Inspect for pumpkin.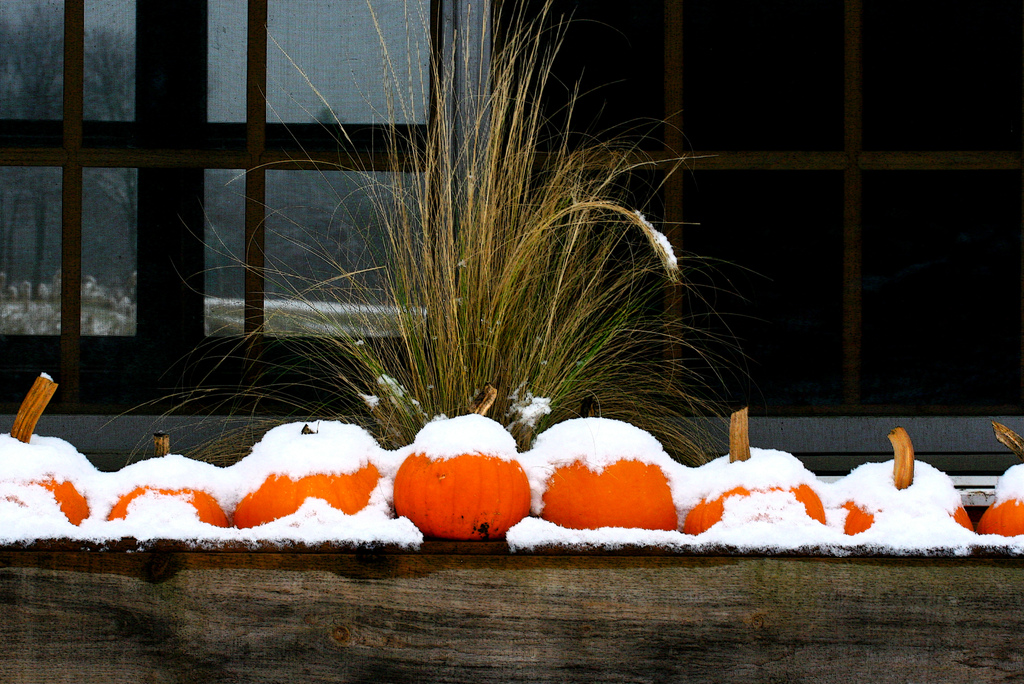
Inspection: 229 418 380 541.
